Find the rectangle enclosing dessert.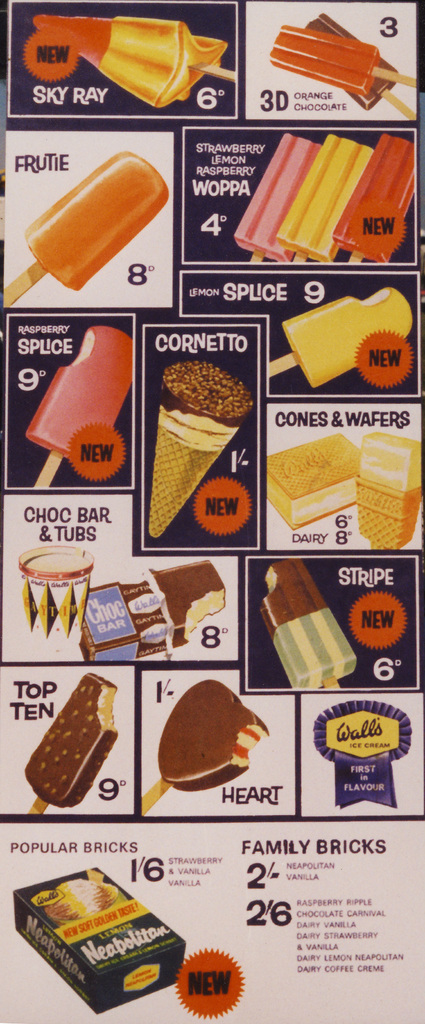
region(252, 25, 380, 92).
